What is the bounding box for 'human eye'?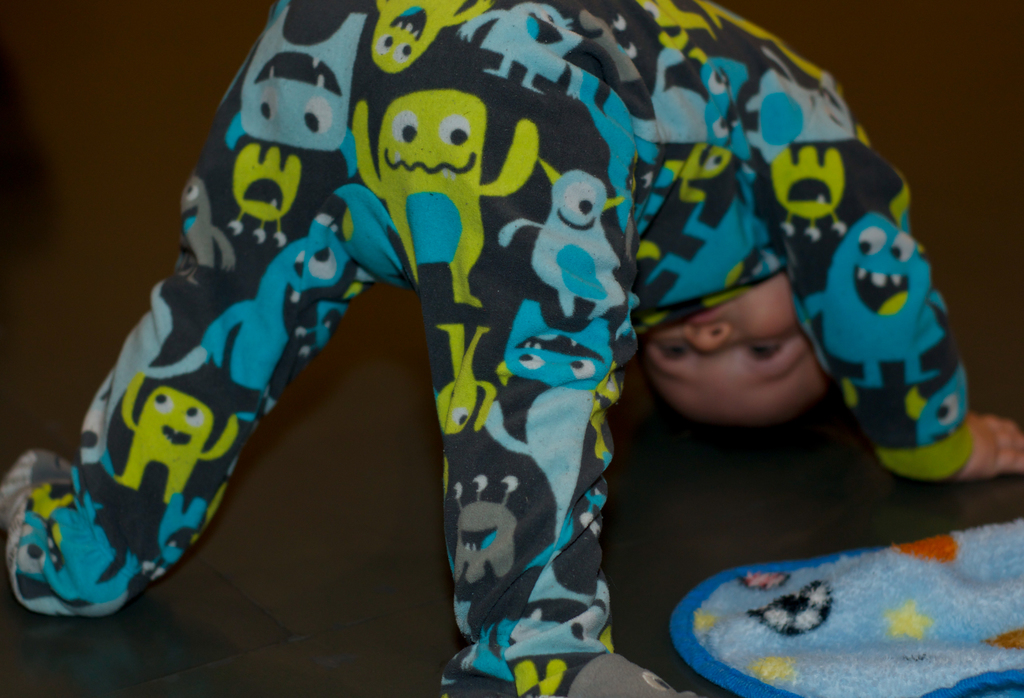
detection(746, 340, 785, 361).
